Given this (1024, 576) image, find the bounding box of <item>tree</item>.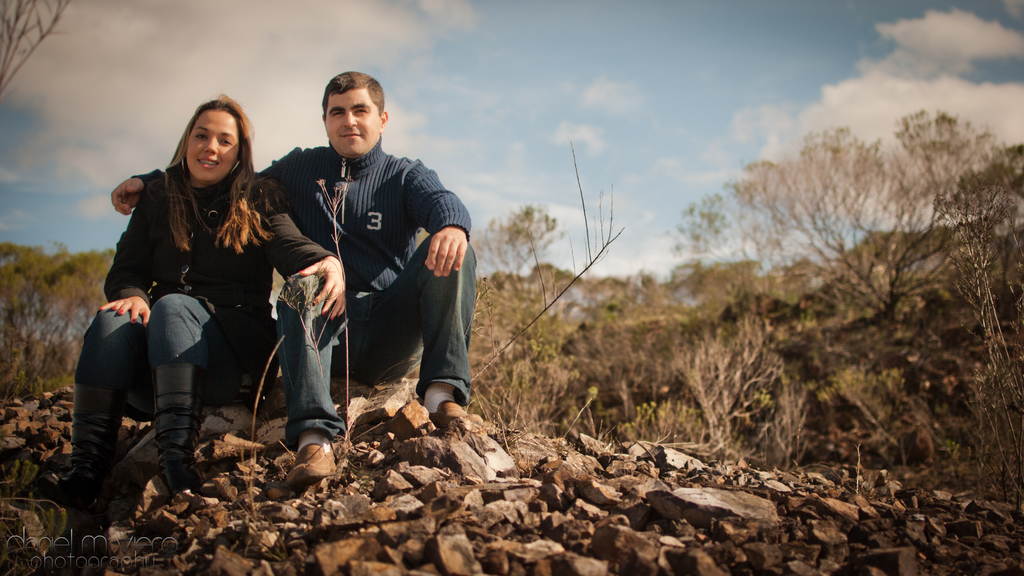
<bbox>463, 206, 556, 280</bbox>.
